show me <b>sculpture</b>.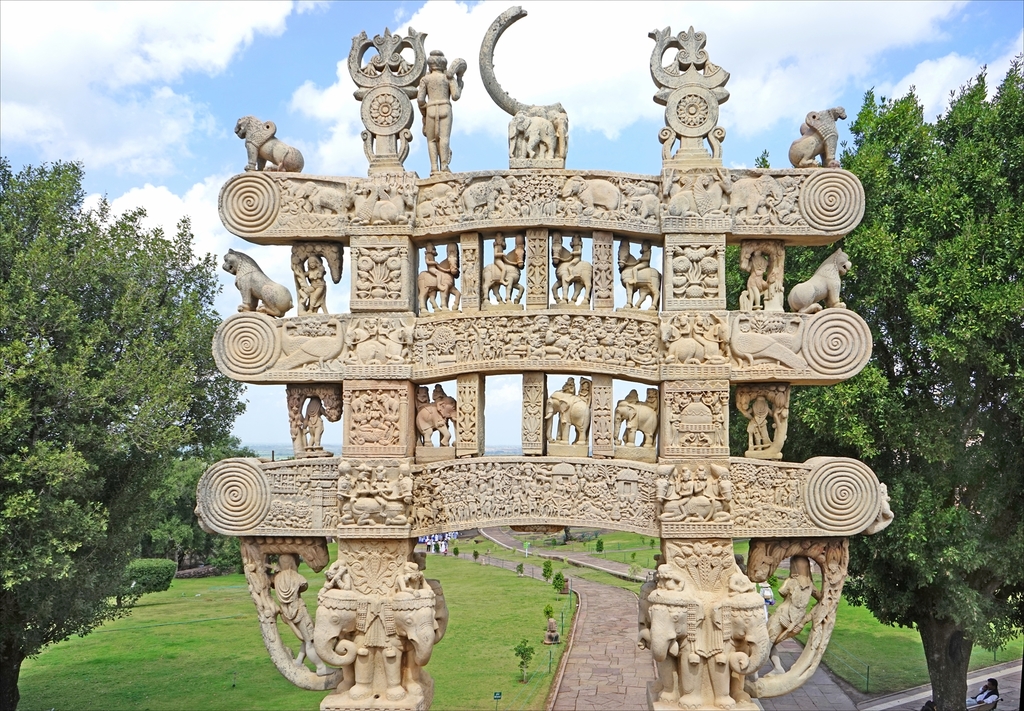
<b>sculpture</b> is here: 548, 386, 591, 441.
